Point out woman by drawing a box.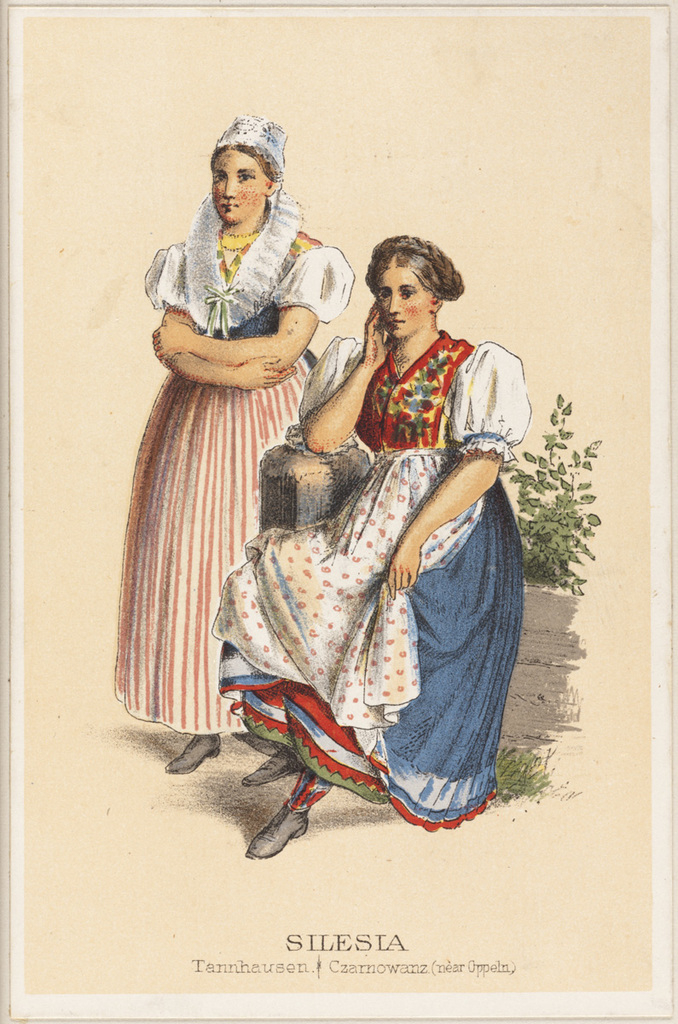
210, 235, 527, 858.
